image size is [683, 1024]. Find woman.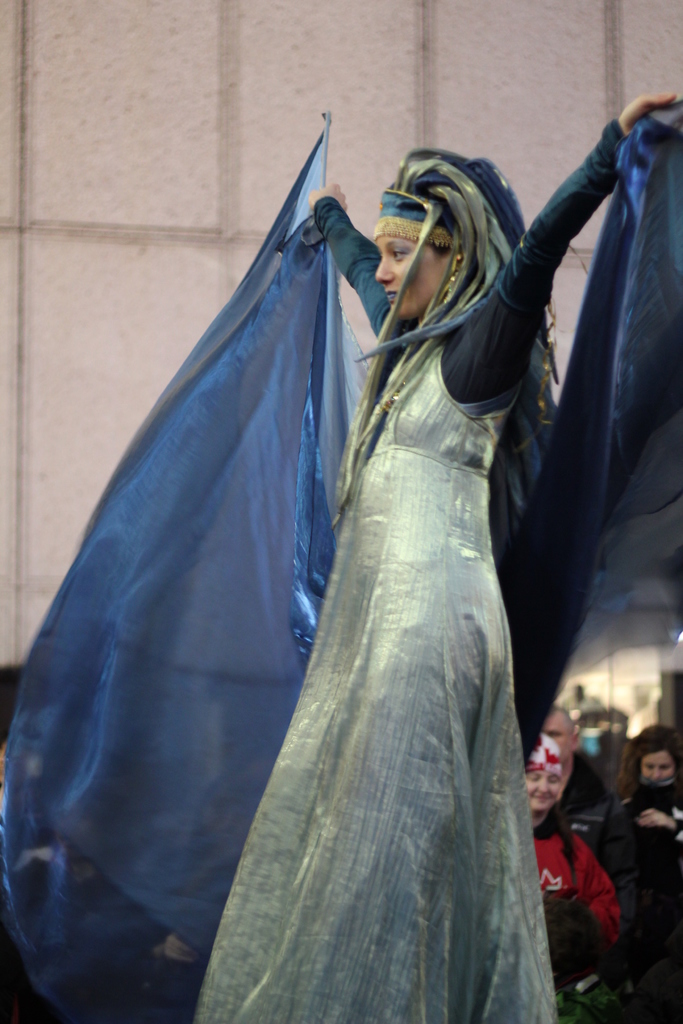
{"left": 136, "top": 108, "right": 597, "bottom": 1017}.
